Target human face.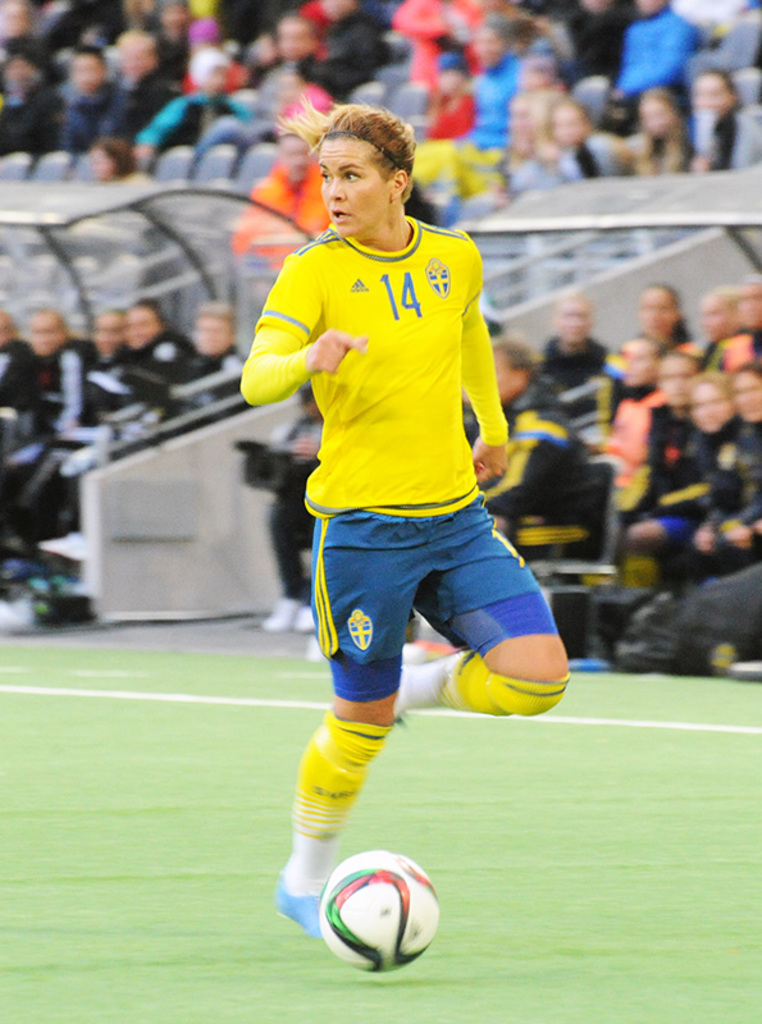
Target region: rect(122, 310, 161, 351).
